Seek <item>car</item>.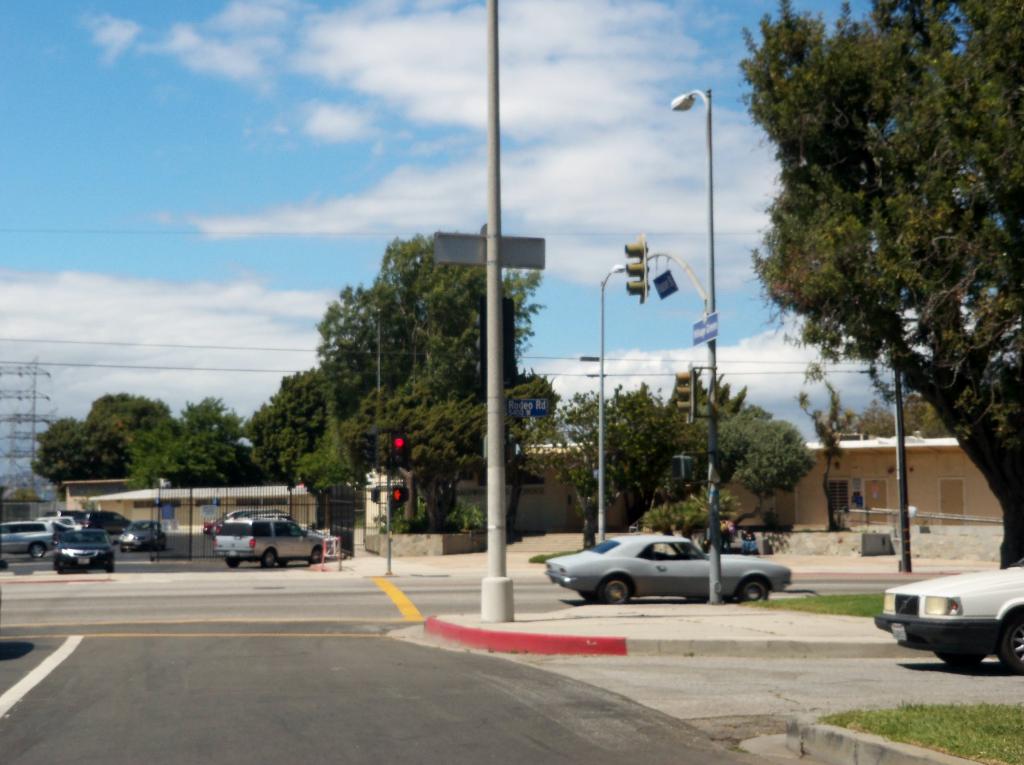
Rect(78, 510, 132, 535).
